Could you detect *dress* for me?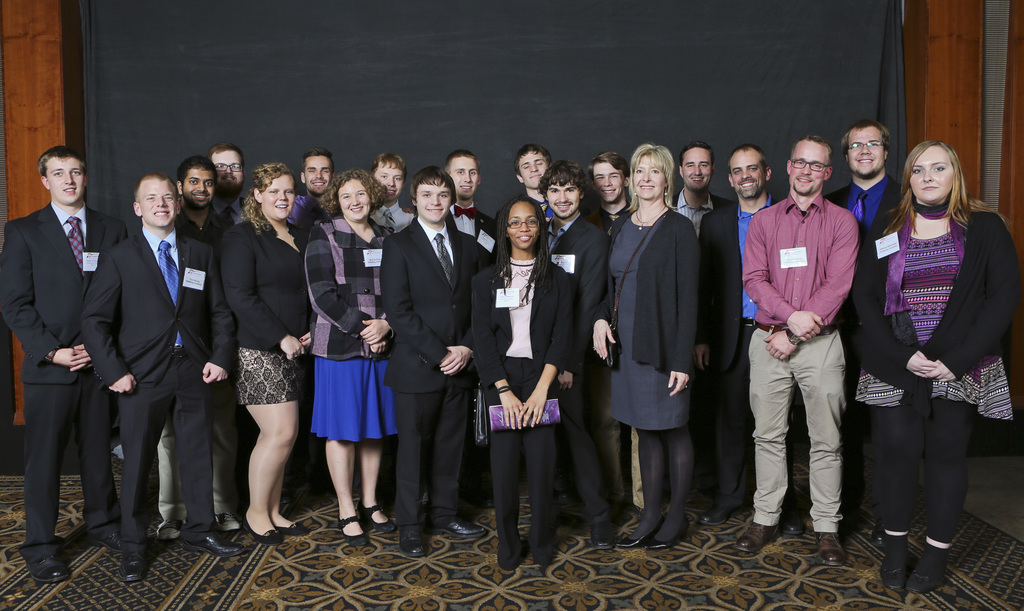
Detection result: <region>610, 216, 692, 430</region>.
